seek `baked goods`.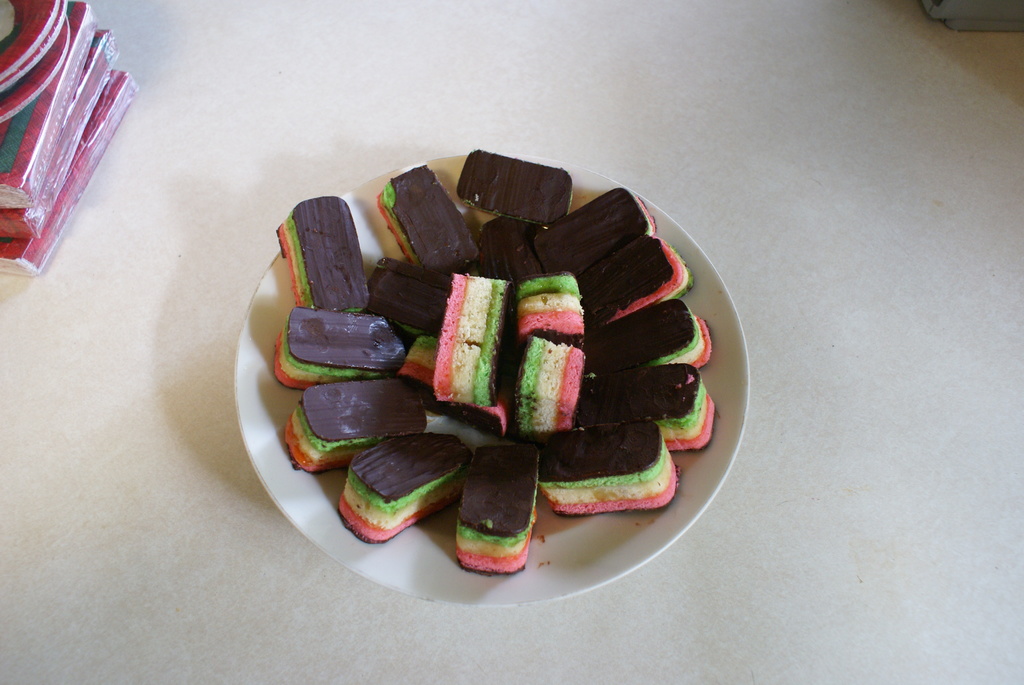
[534,420,671,516].
